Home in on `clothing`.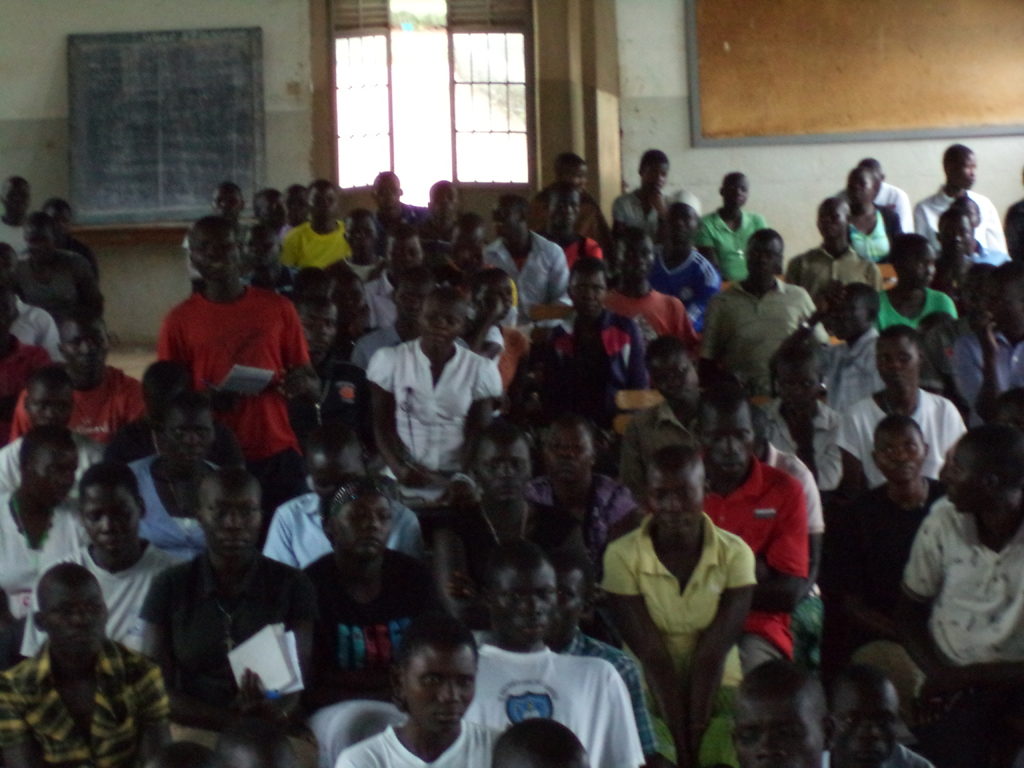
Homed in at {"x1": 598, "y1": 289, "x2": 694, "y2": 344}.
